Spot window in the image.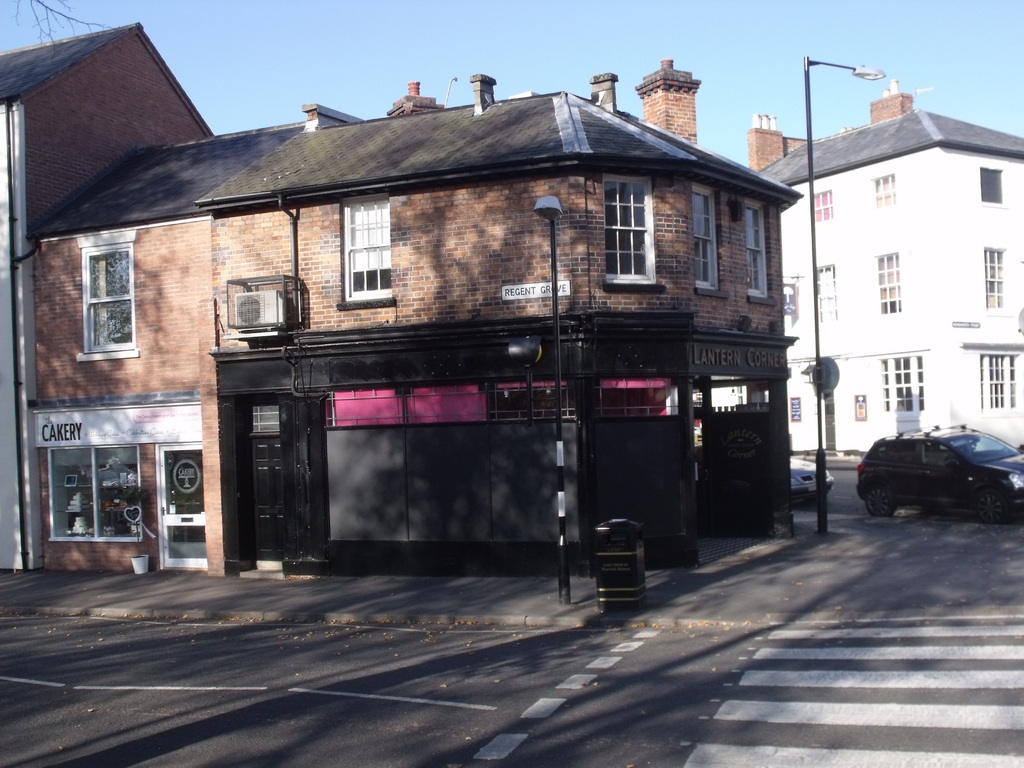
window found at <box>692,186,721,291</box>.
